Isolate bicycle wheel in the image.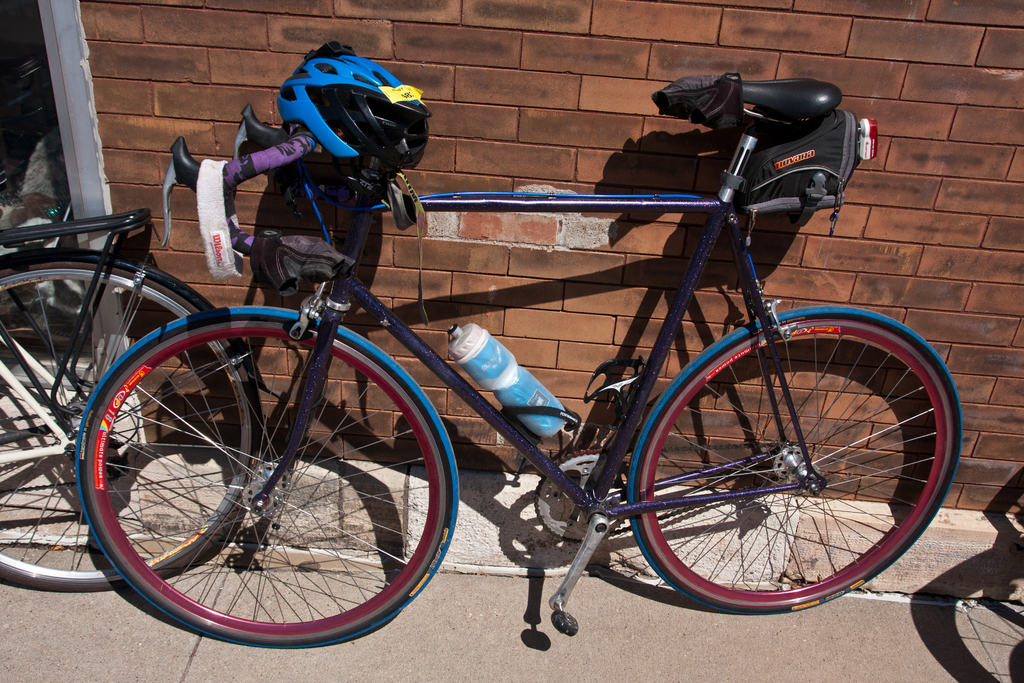
Isolated region: region(0, 257, 262, 592).
